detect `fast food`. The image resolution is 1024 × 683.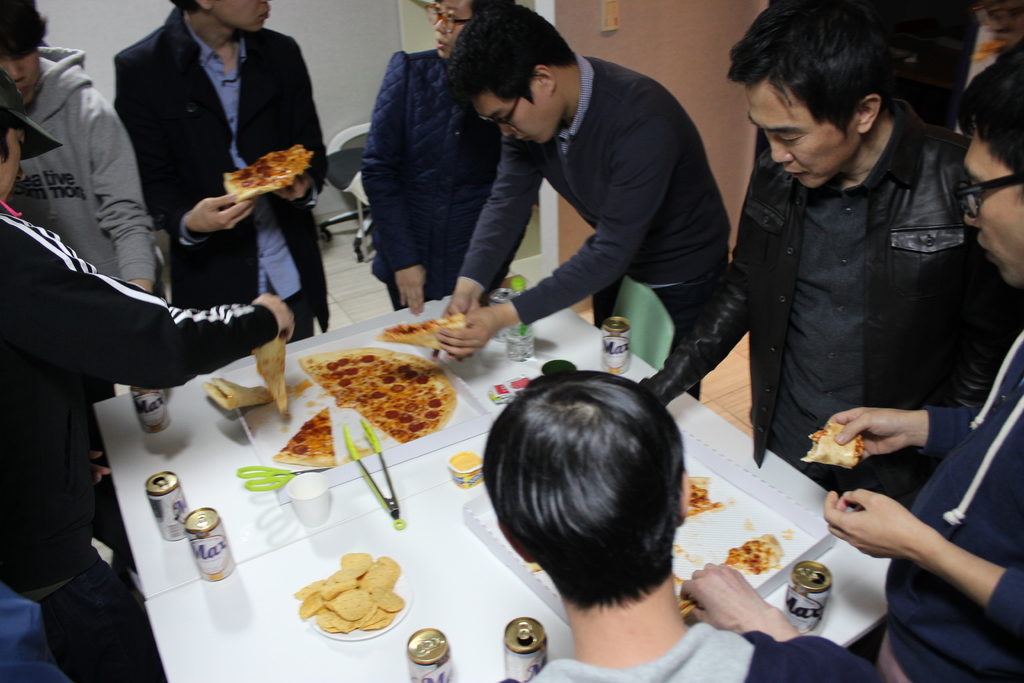
bbox=(803, 426, 866, 469).
